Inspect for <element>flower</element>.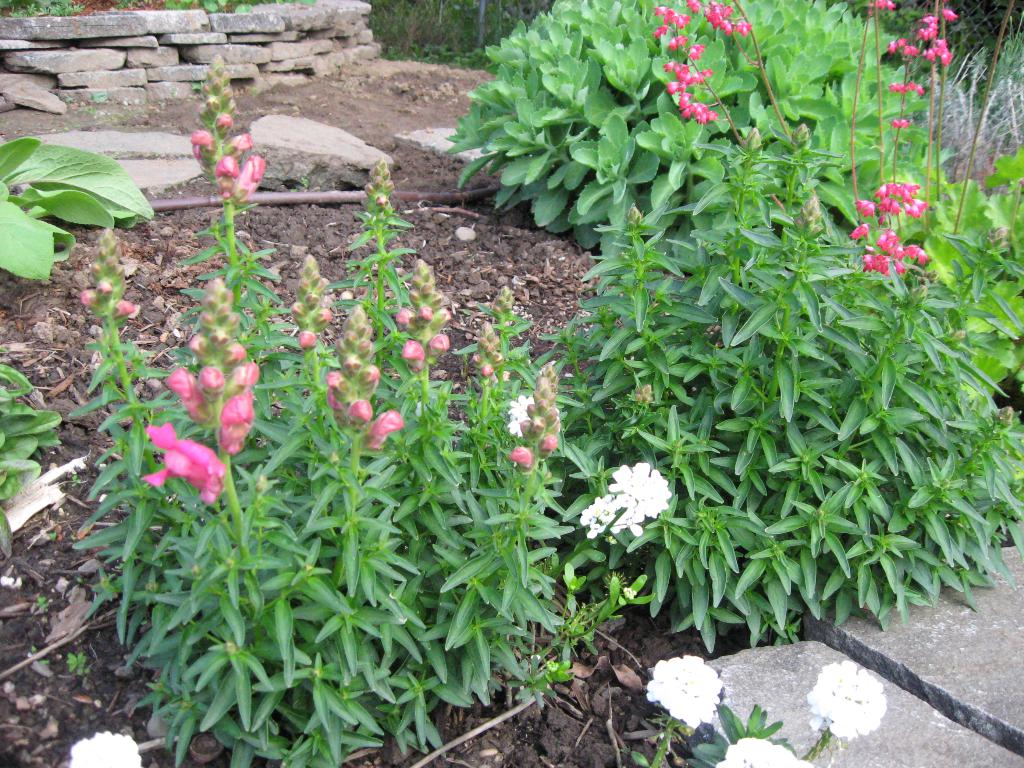
Inspection: Rect(865, 244, 882, 273).
